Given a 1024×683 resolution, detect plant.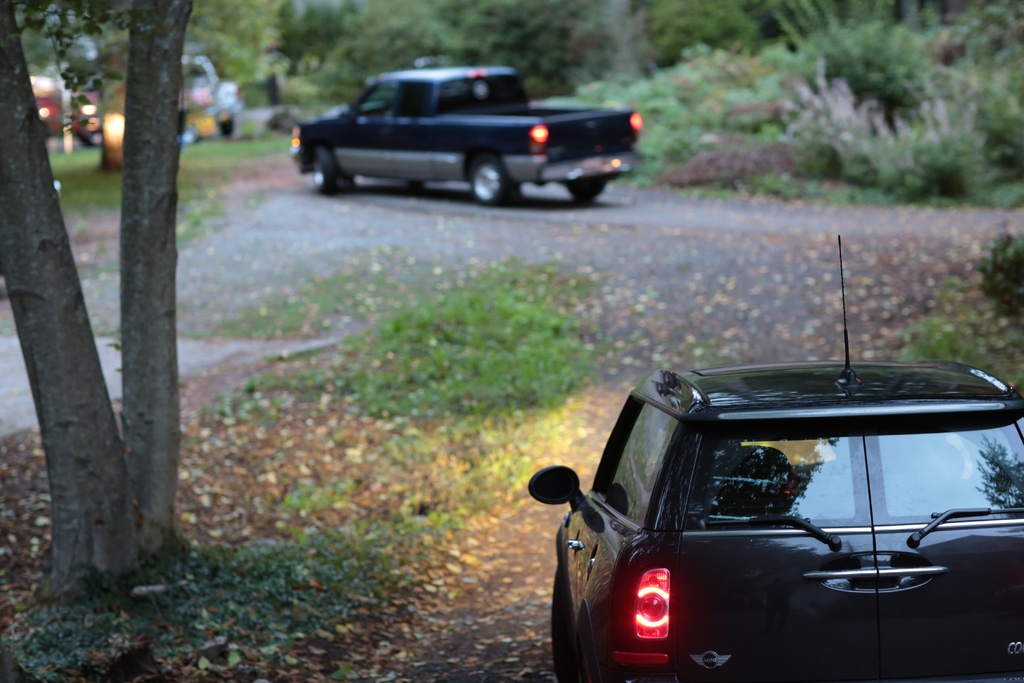
(x1=970, y1=224, x2=1023, y2=327).
